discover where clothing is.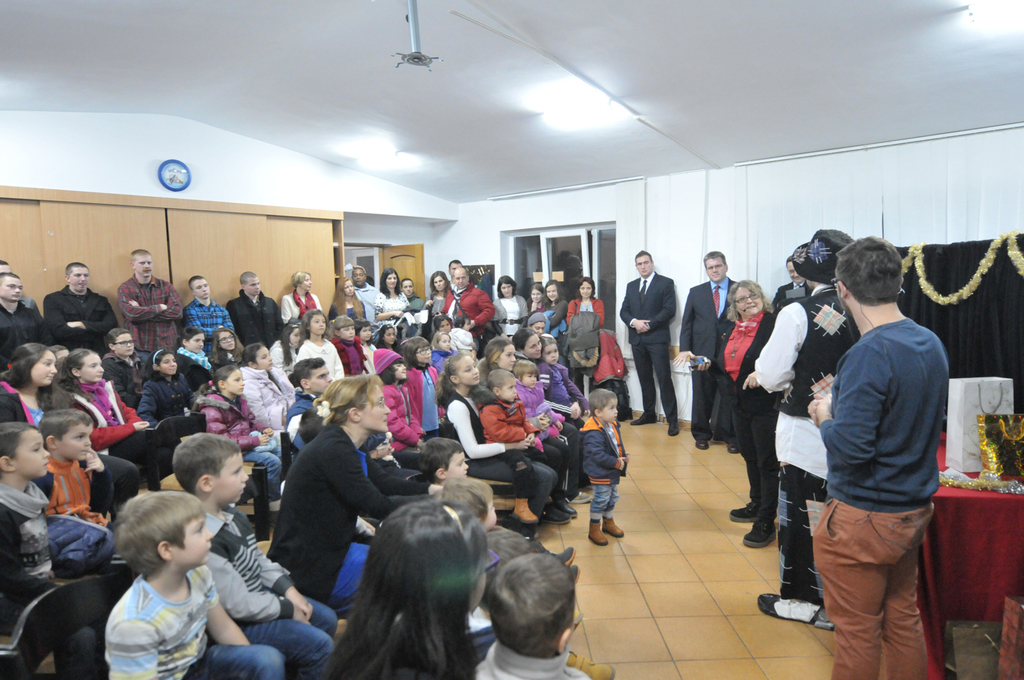
Discovered at [left=709, top=307, right=785, bottom=522].
